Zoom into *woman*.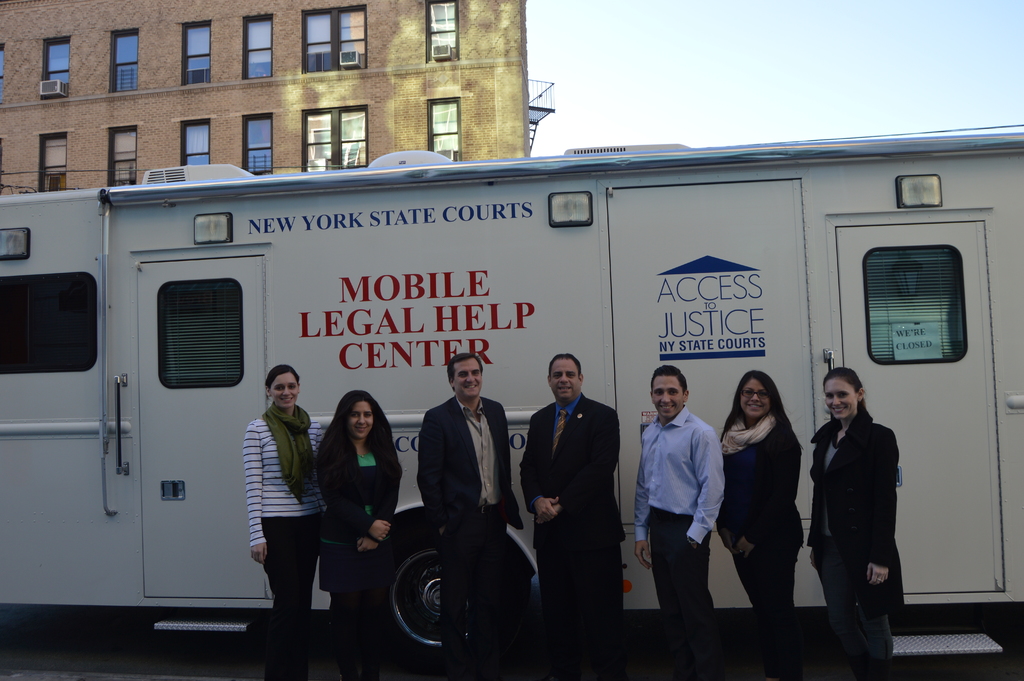
Zoom target: l=299, t=386, r=399, b=628.
